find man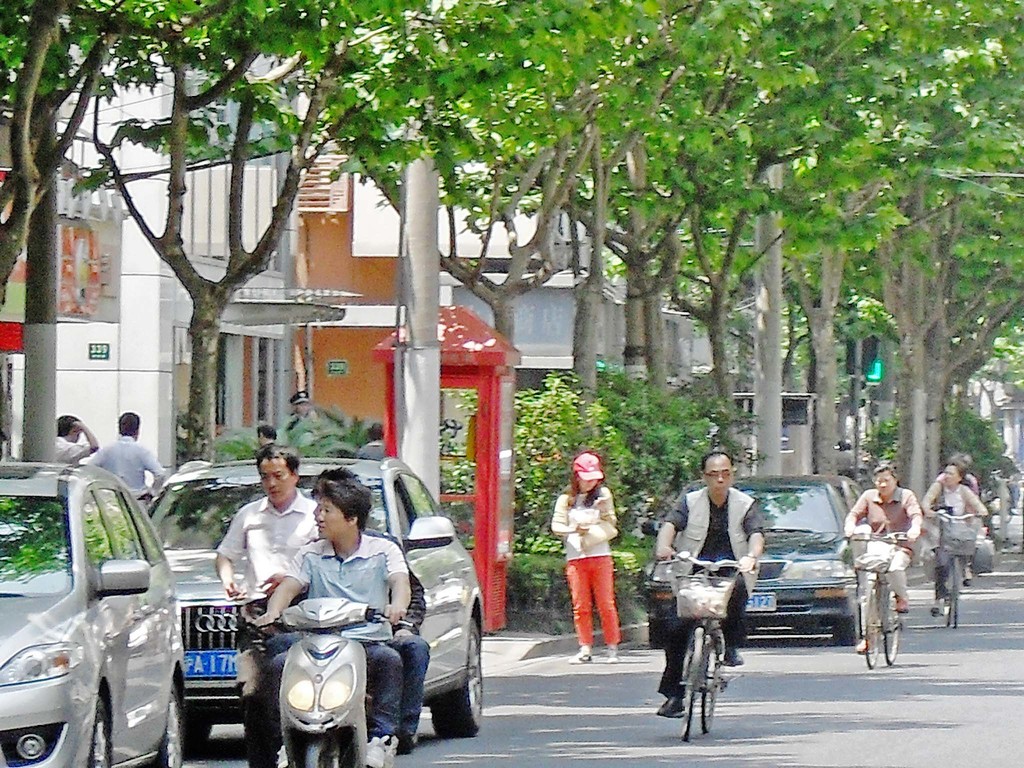
x1=246, y1=476, x2=413, y2=767
